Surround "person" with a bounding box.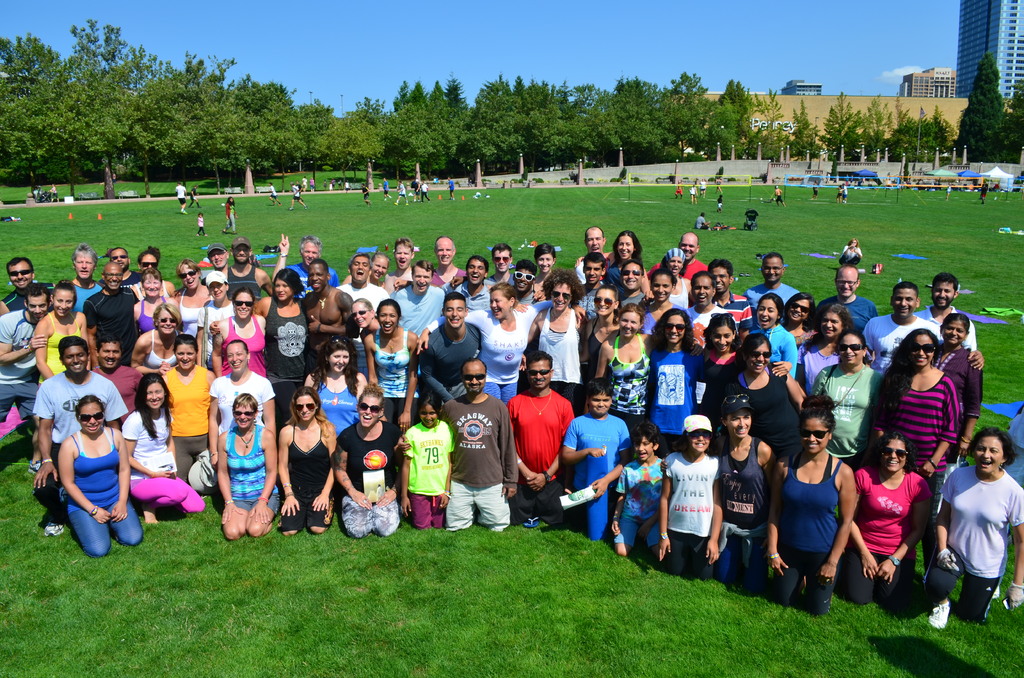
{"left": 774, "top": 284, "right": 822, "bottom": 350}.
